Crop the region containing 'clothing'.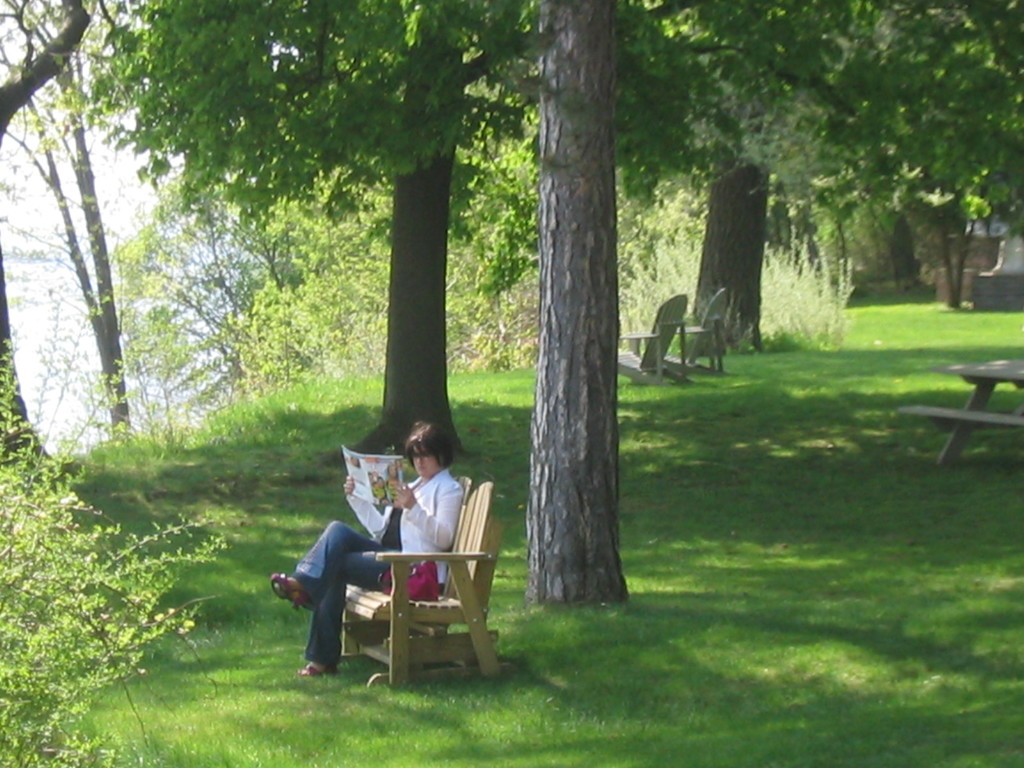
Crop region: [left=303, top=444, right=492, bottom=654].
